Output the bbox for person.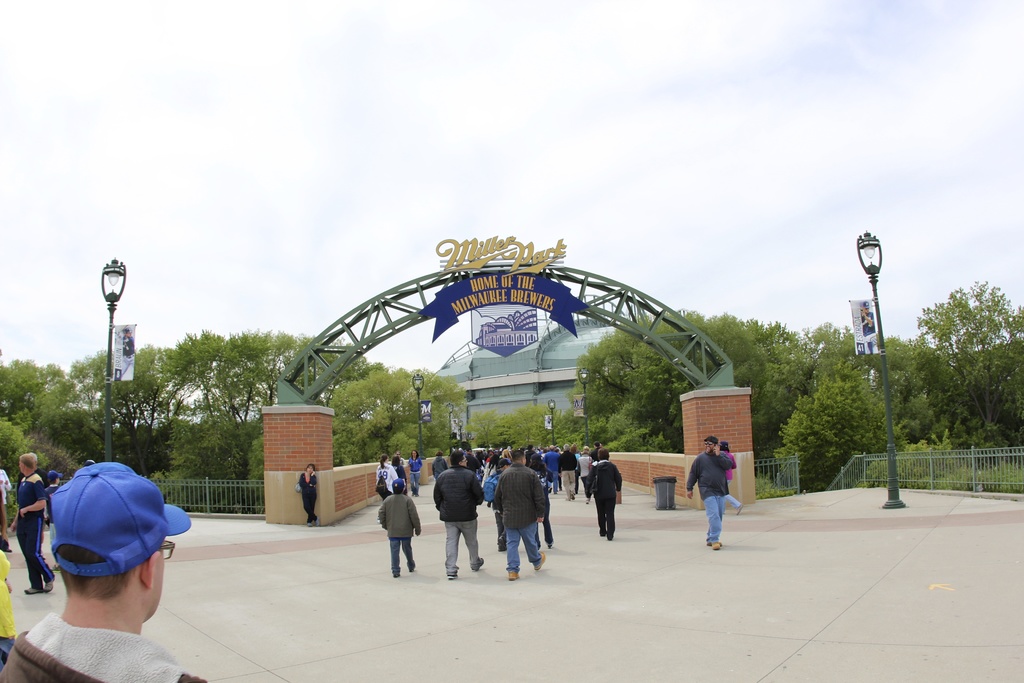
685,436,733,548.
